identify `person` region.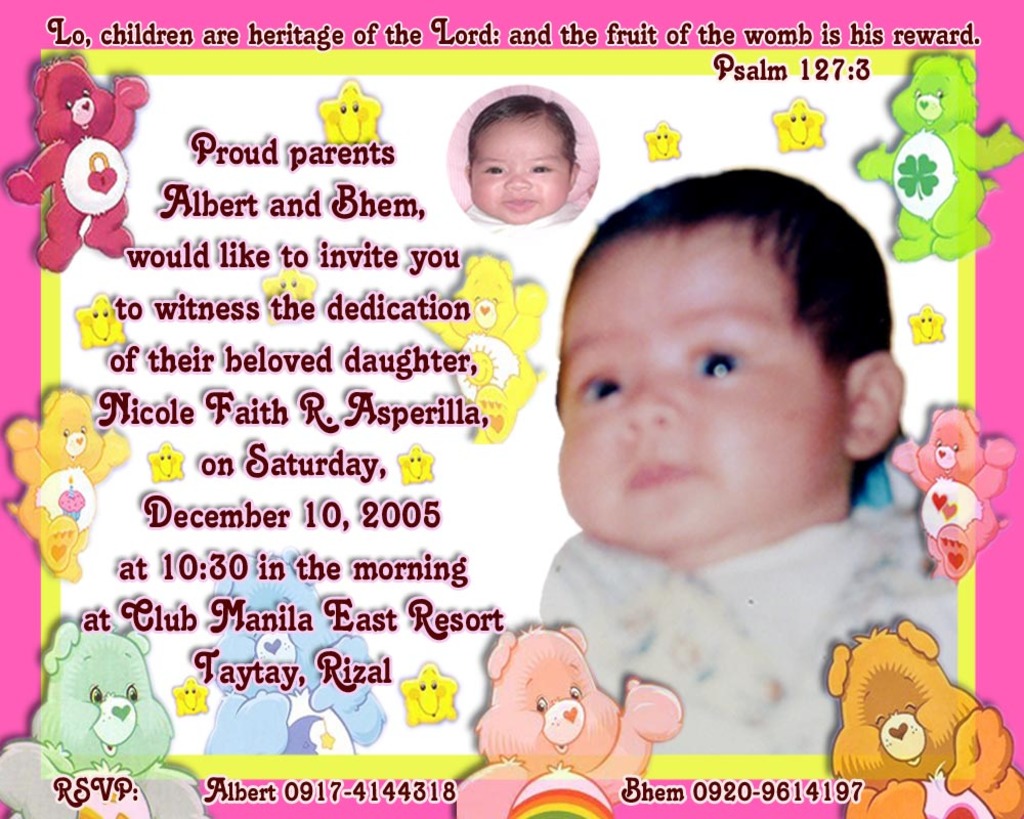
Region: x1=461 y1=98 x2=585 y2=230.
